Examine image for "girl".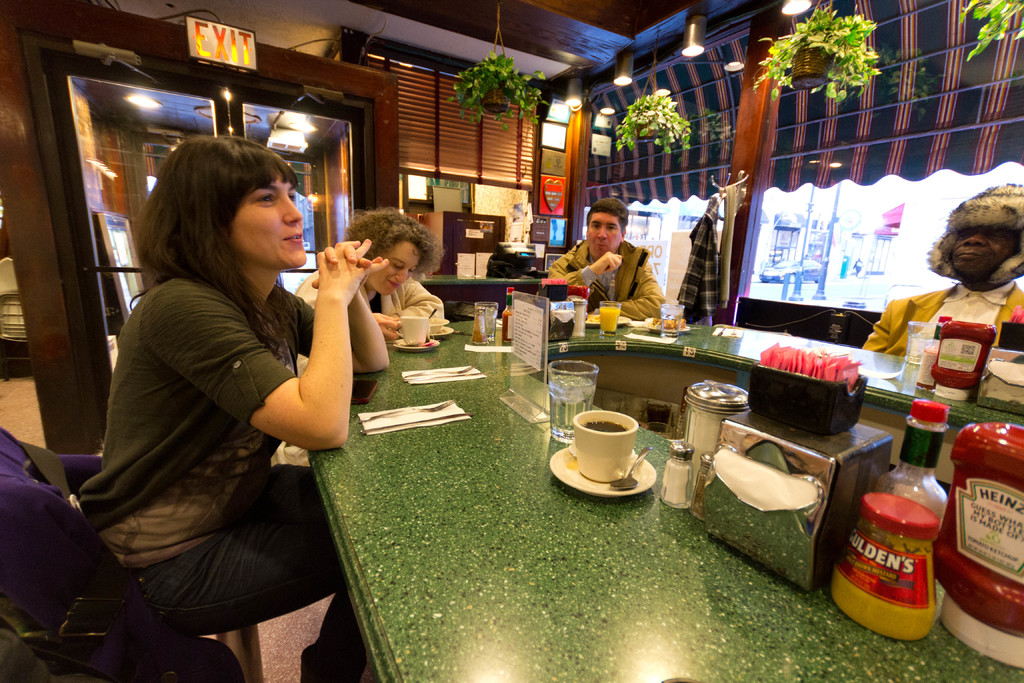
Examination result: (left=78, top=135, right=387, bottom=682).
